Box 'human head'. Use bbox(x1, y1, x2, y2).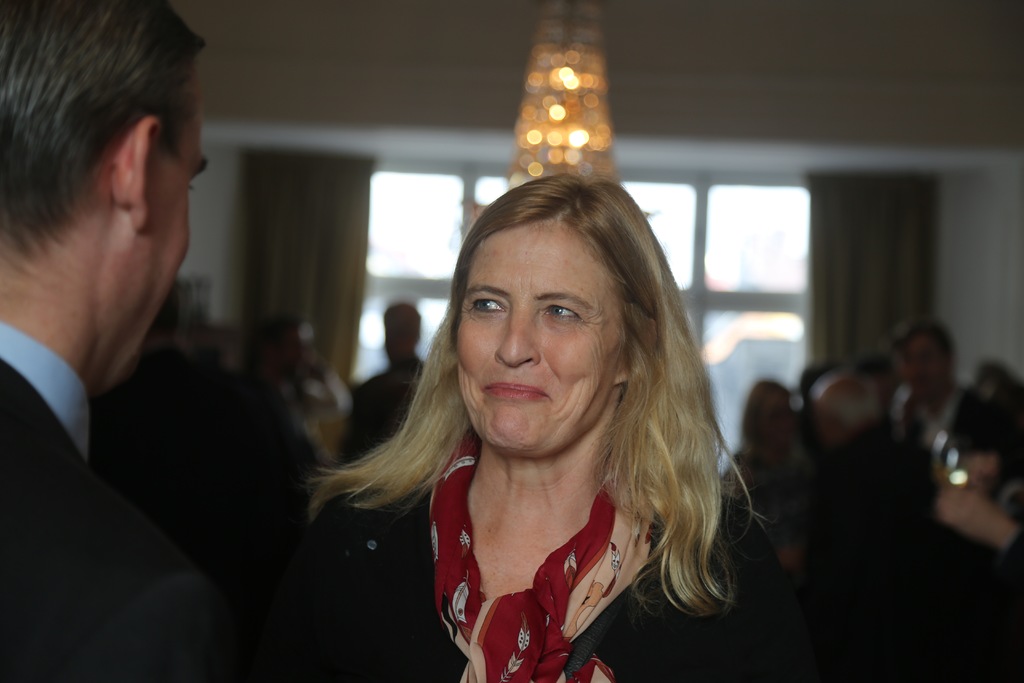
bbox(0, 0, 211, 393).
